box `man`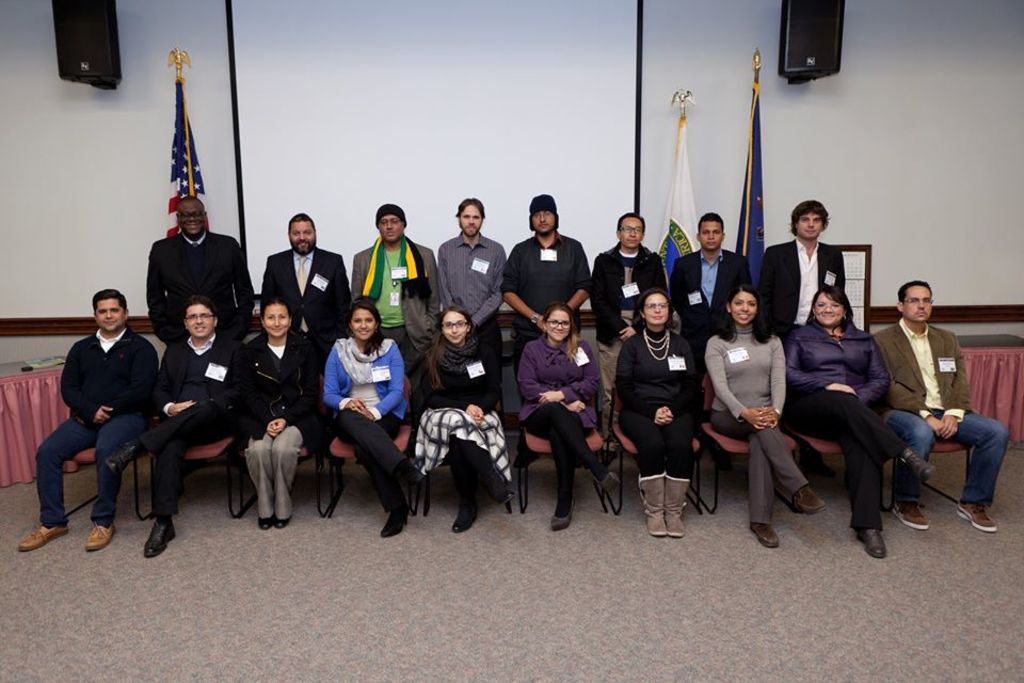
{"x1": 887, "y1": 280, "x2": 1006, "y2": 539}
